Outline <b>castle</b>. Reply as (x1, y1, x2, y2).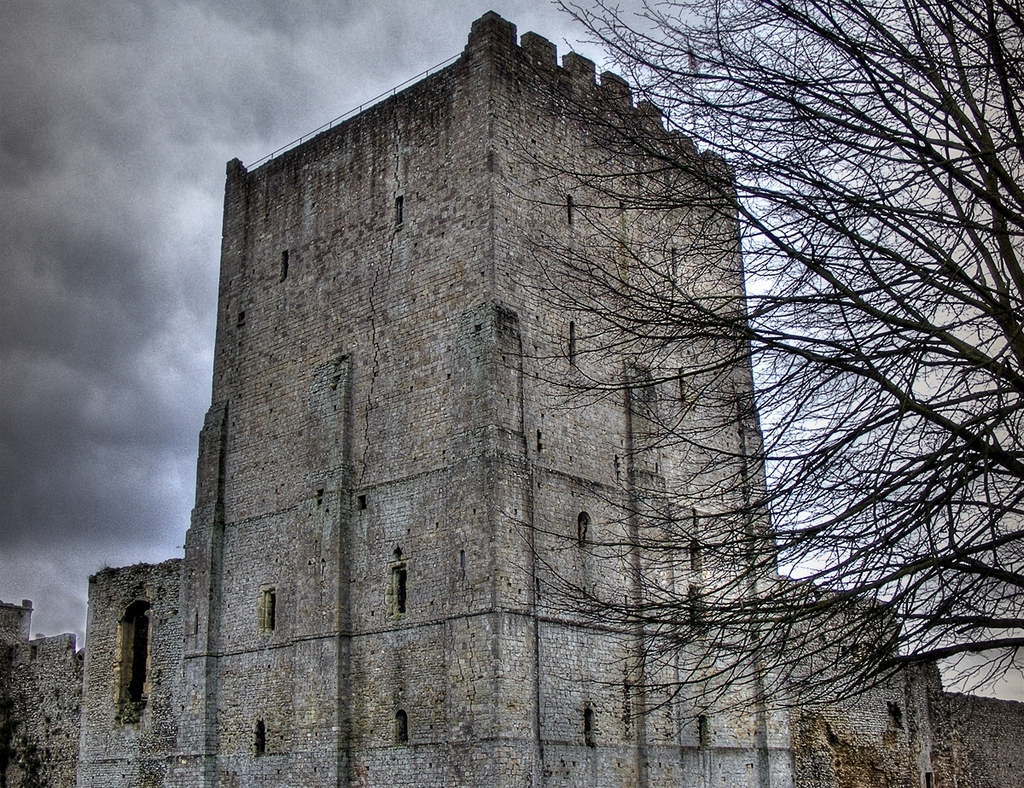
(0, 9, 1023, 787).
